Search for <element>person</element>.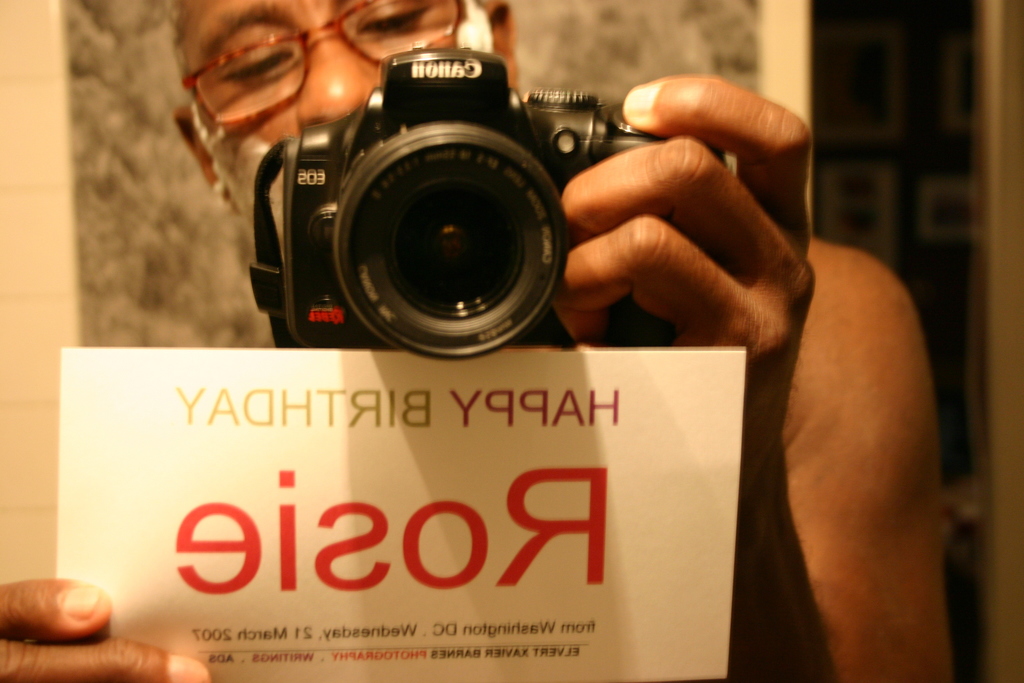
Found at left=0, top=0, right=956, bottom=682.
